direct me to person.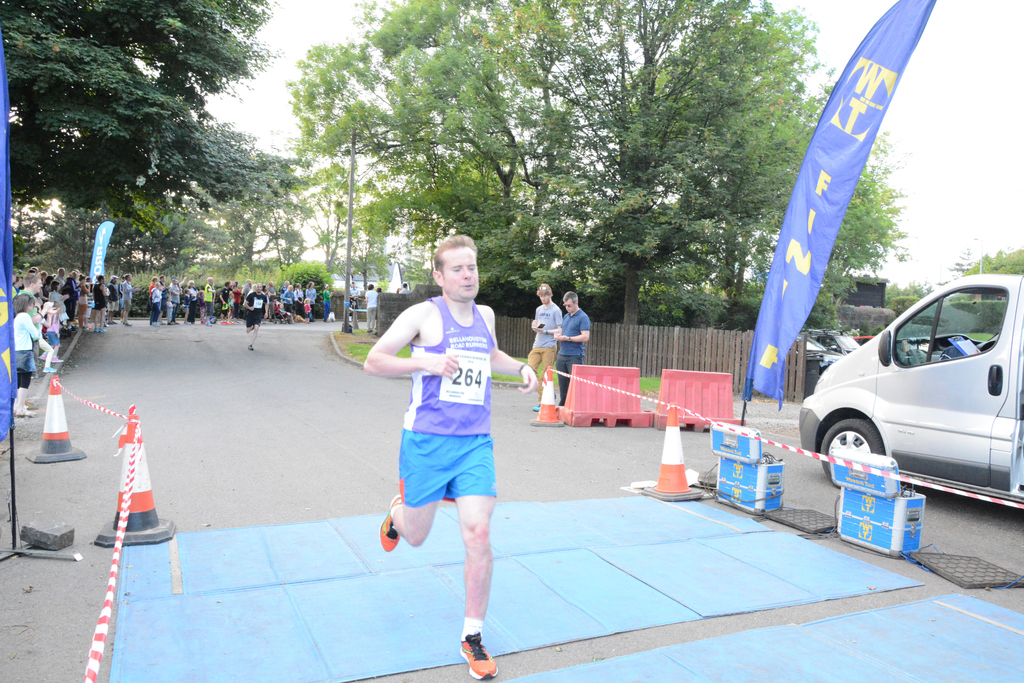
Direction: box(365, 283, 378, 333).
